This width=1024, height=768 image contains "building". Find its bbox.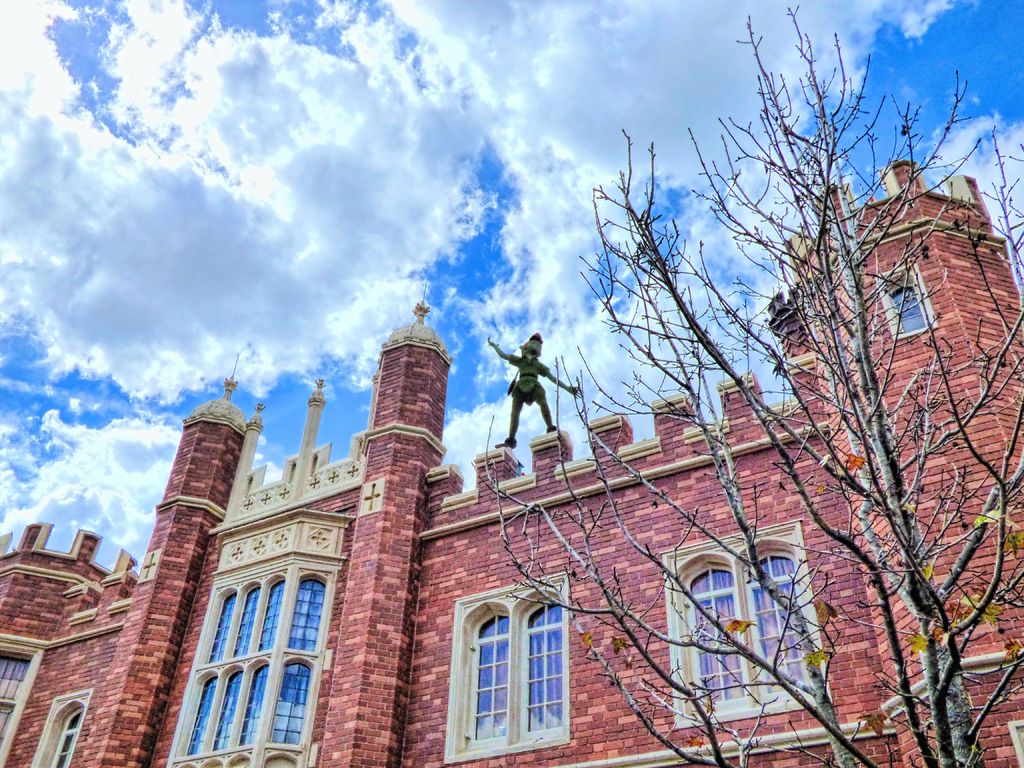
region(0, 159, 1023, 767).
